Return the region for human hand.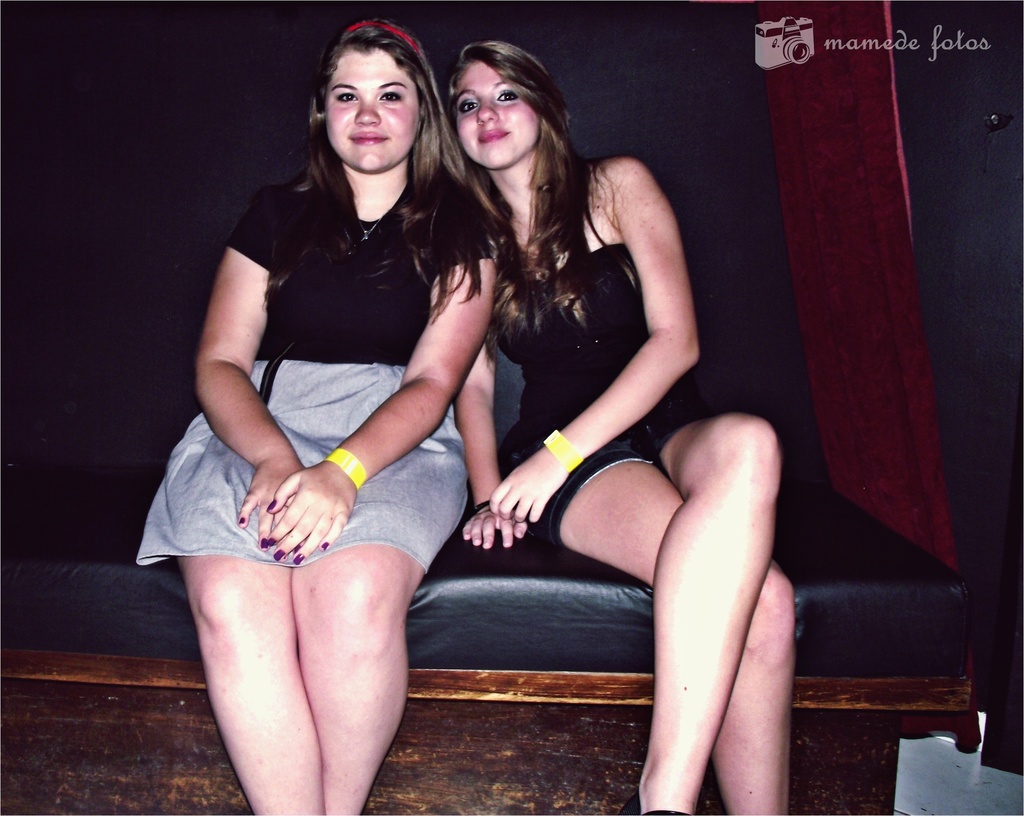
locate(234, 452, 309, 557).
